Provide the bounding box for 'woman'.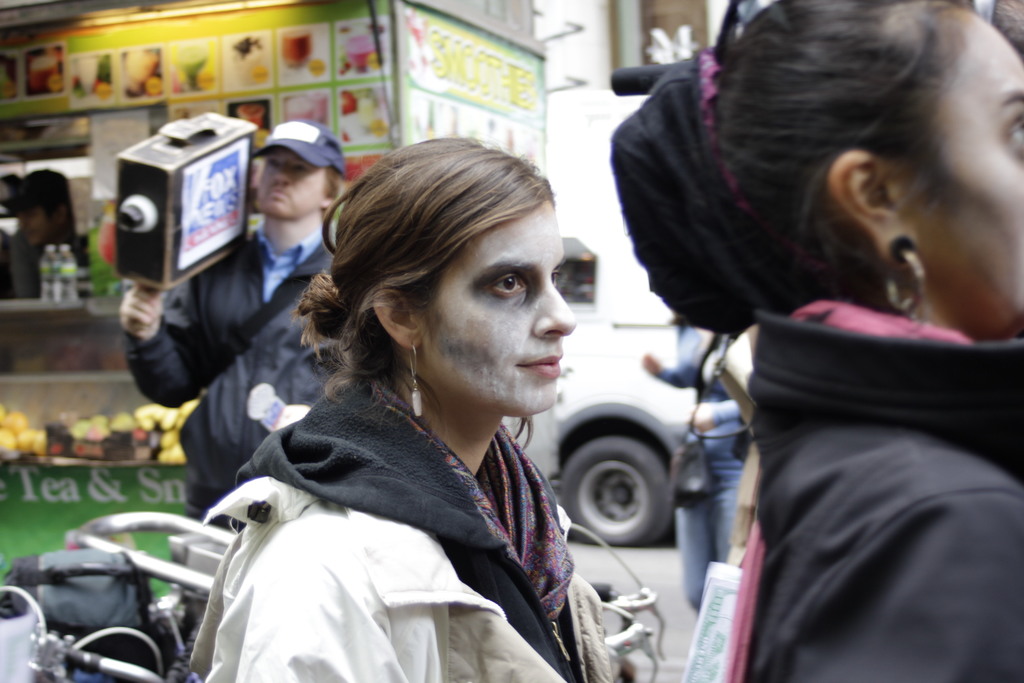
pyautogui.locateOnScreen(640, 325, 757, 616).
